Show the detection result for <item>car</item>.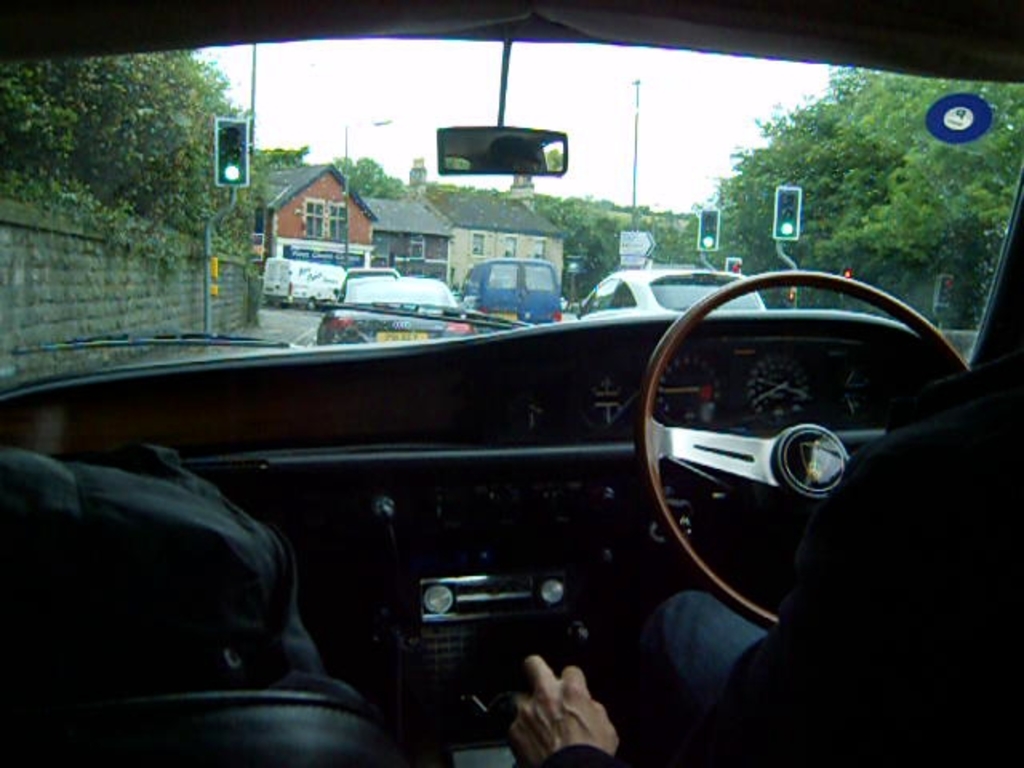
(574, 264, 765, 320).
